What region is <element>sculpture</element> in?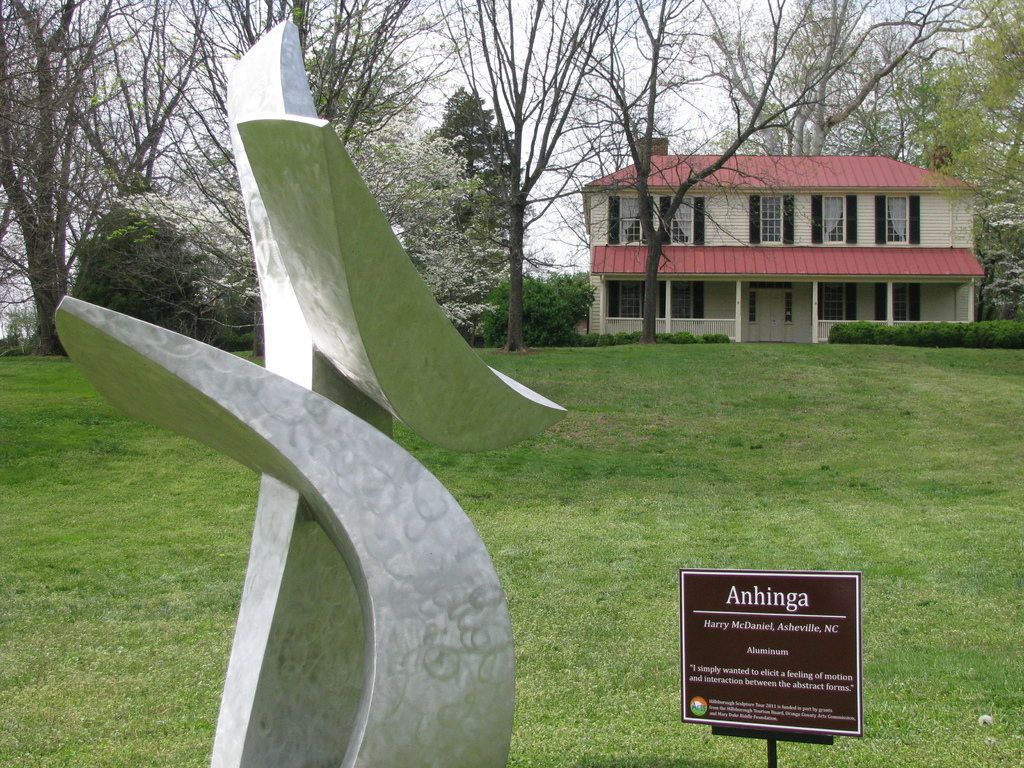
x1=55 y1=16 x2=570 y2=767.
